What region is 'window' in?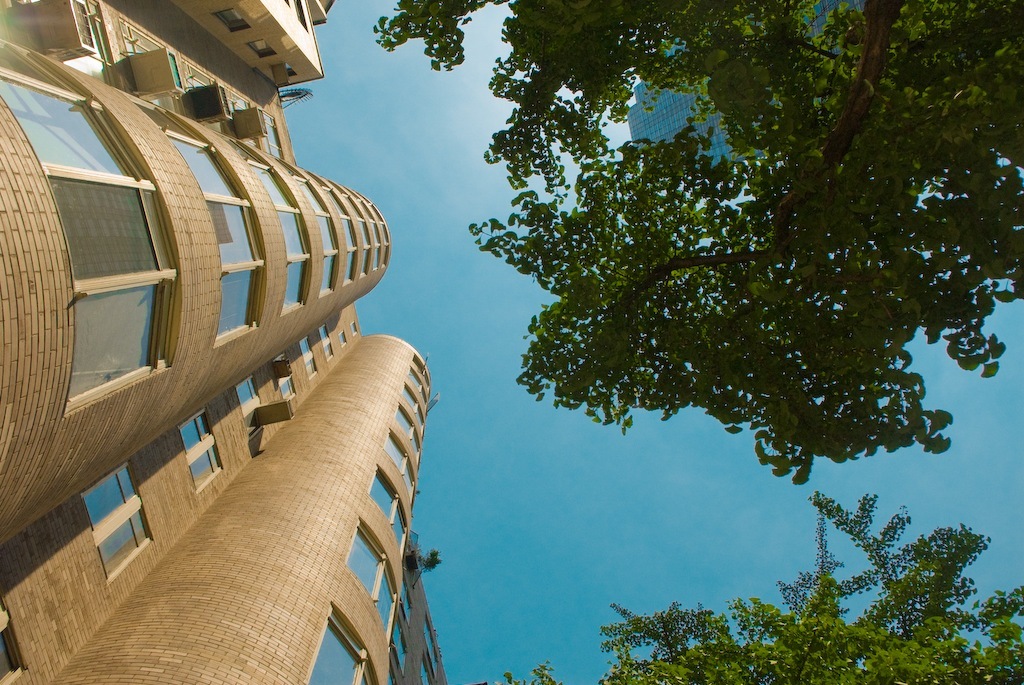
(247, 39, 277, 61).
